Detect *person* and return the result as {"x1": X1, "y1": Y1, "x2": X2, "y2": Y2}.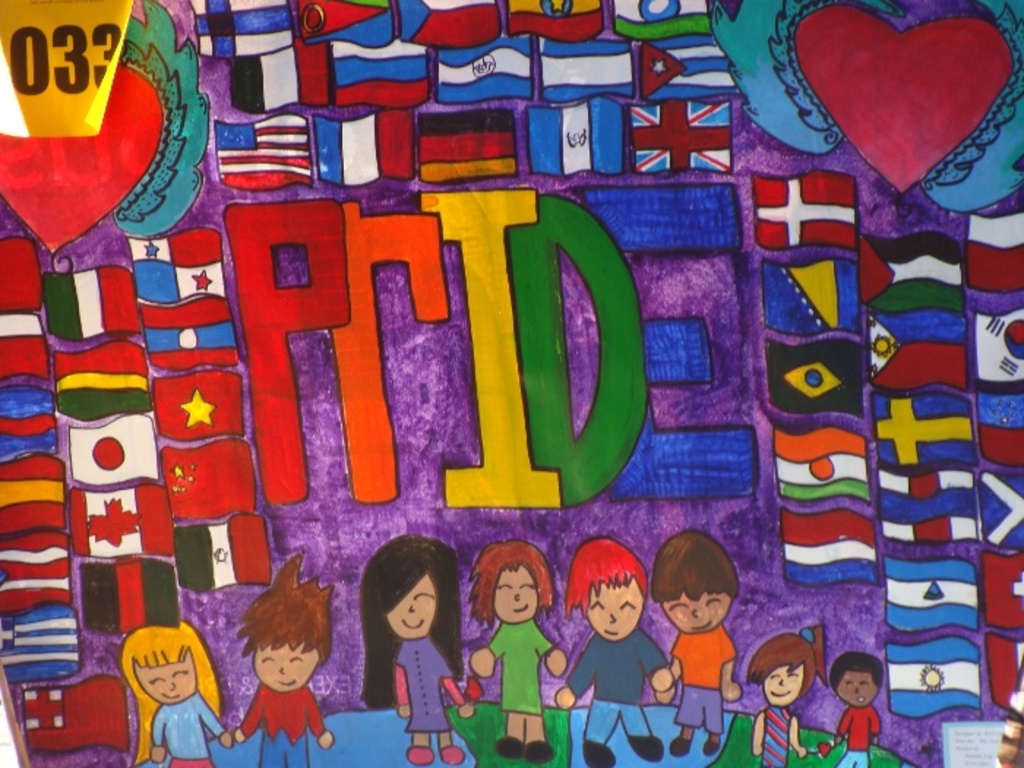
{"x1": 335, "y1": 518, "x2": 456, "y2": 740}.
